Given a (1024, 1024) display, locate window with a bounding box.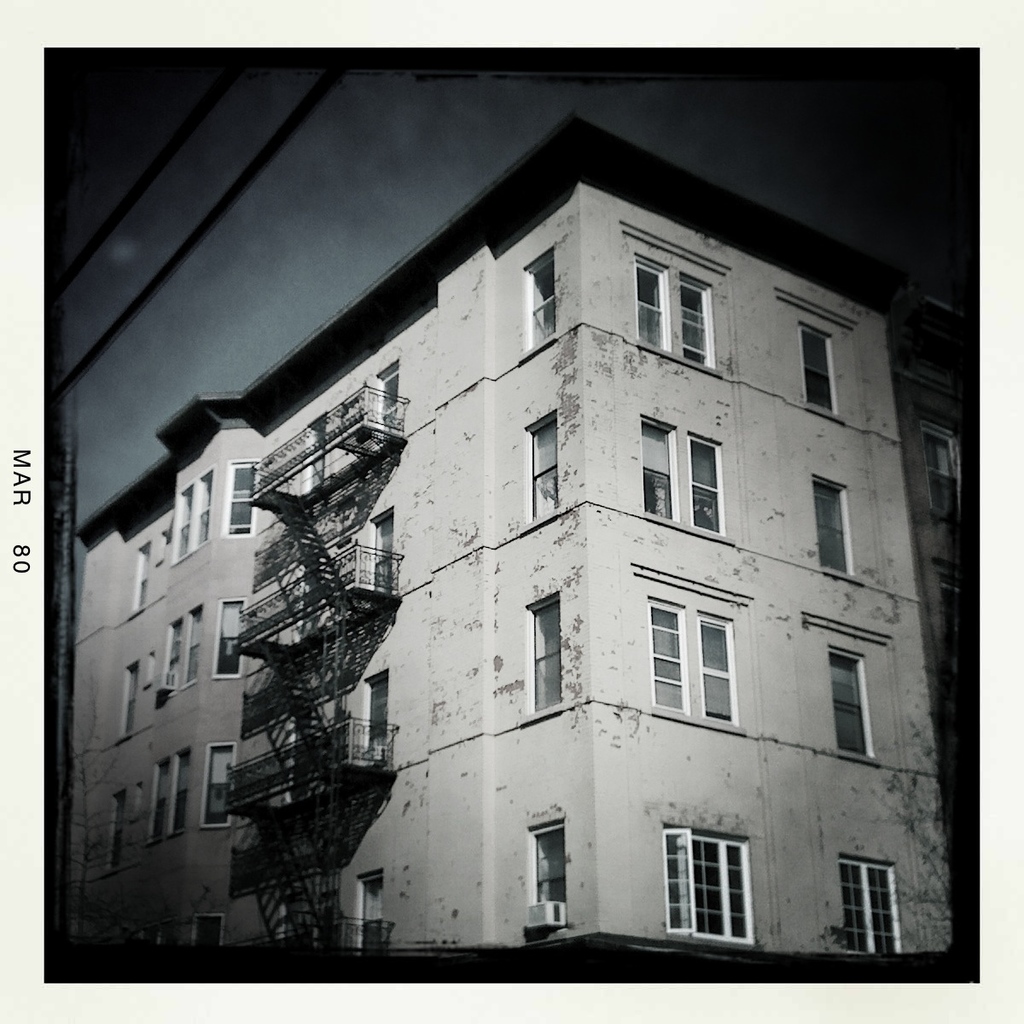
Located: bbox=(522, 593, 575, 715).
